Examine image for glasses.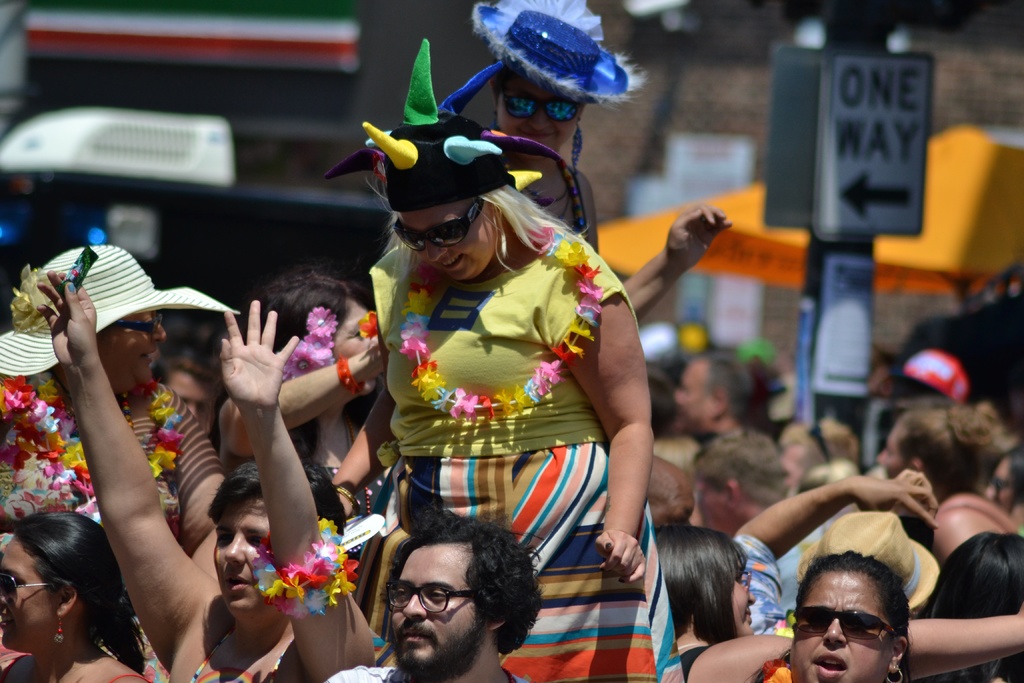
Examination result: x1=740, y1=571, x2=753, y2=588.
